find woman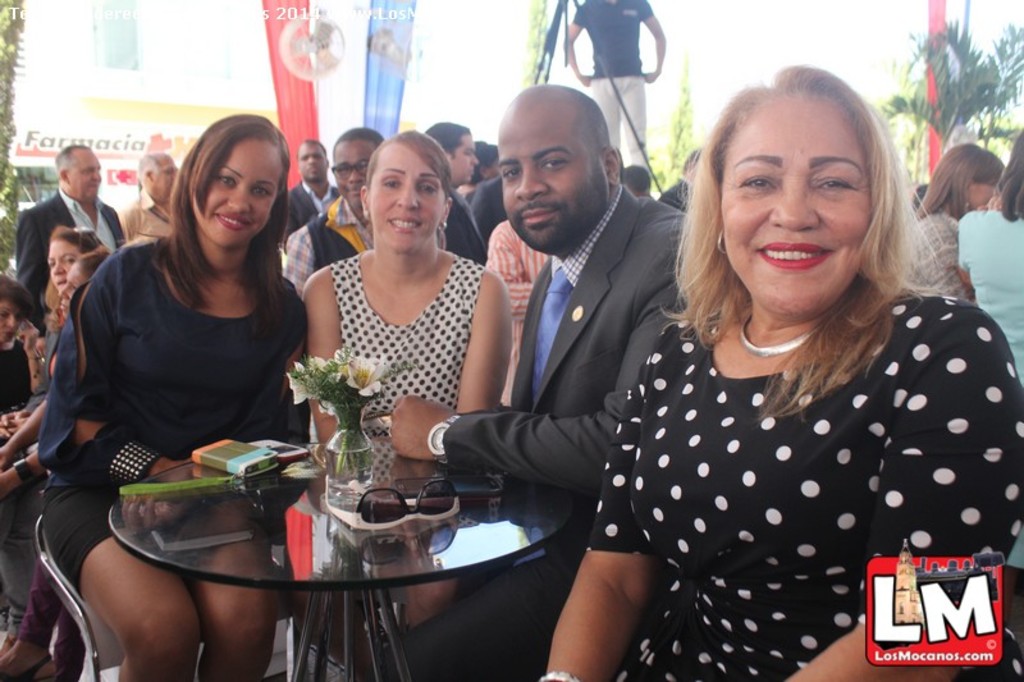
bbox(0, 228, 100, 479)
